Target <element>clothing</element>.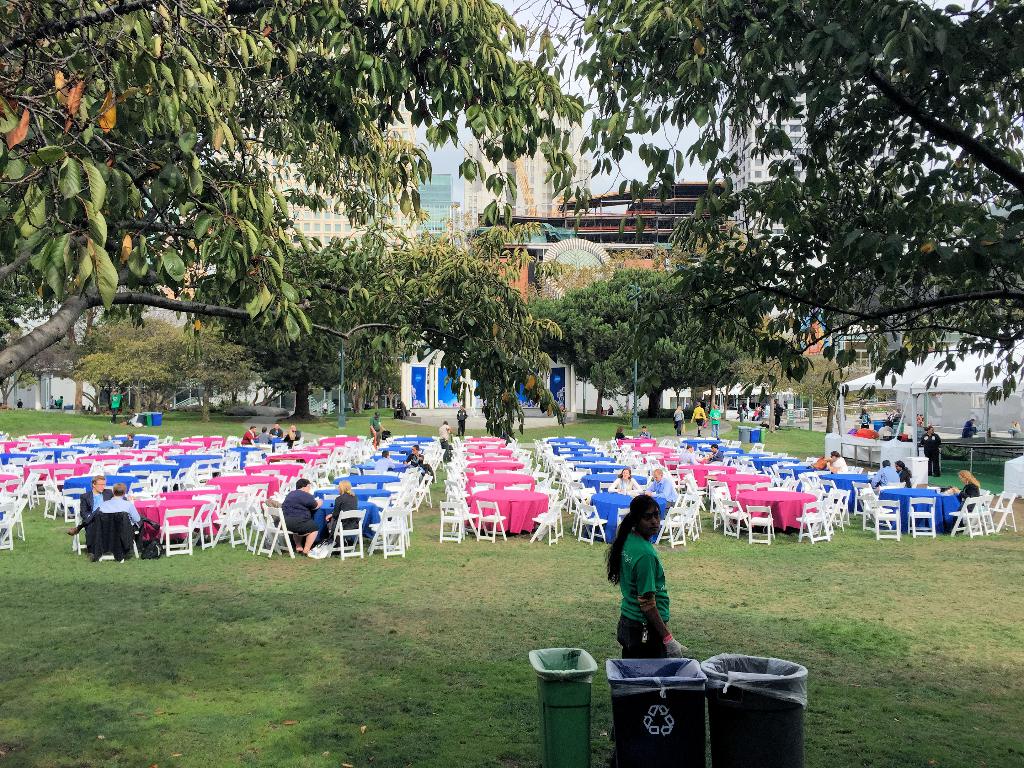
Target region: left=607, top=522, right=688, bottom=657.
